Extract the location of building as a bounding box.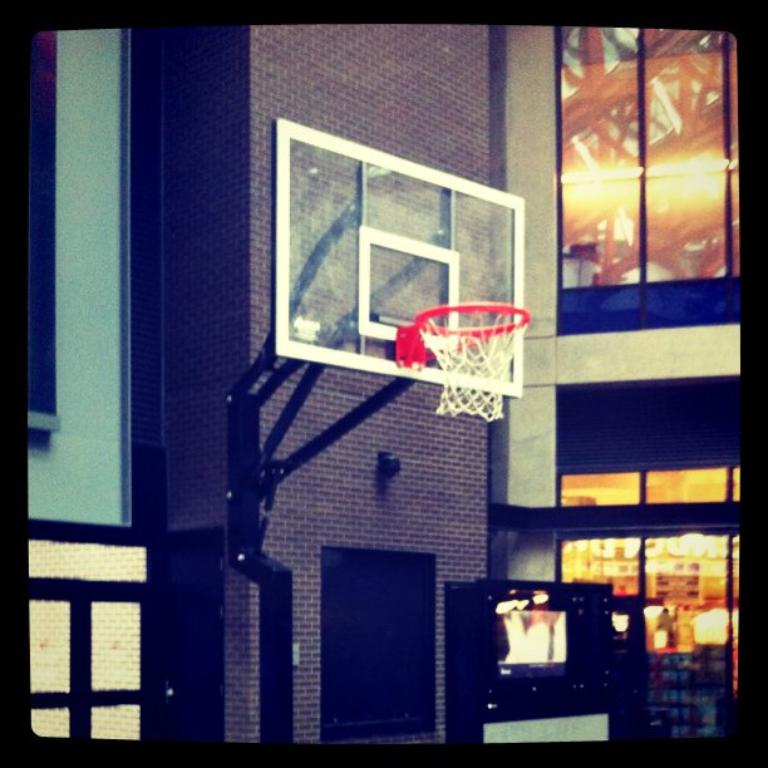
x1=25 y1=18 x2=743 y2=744.
